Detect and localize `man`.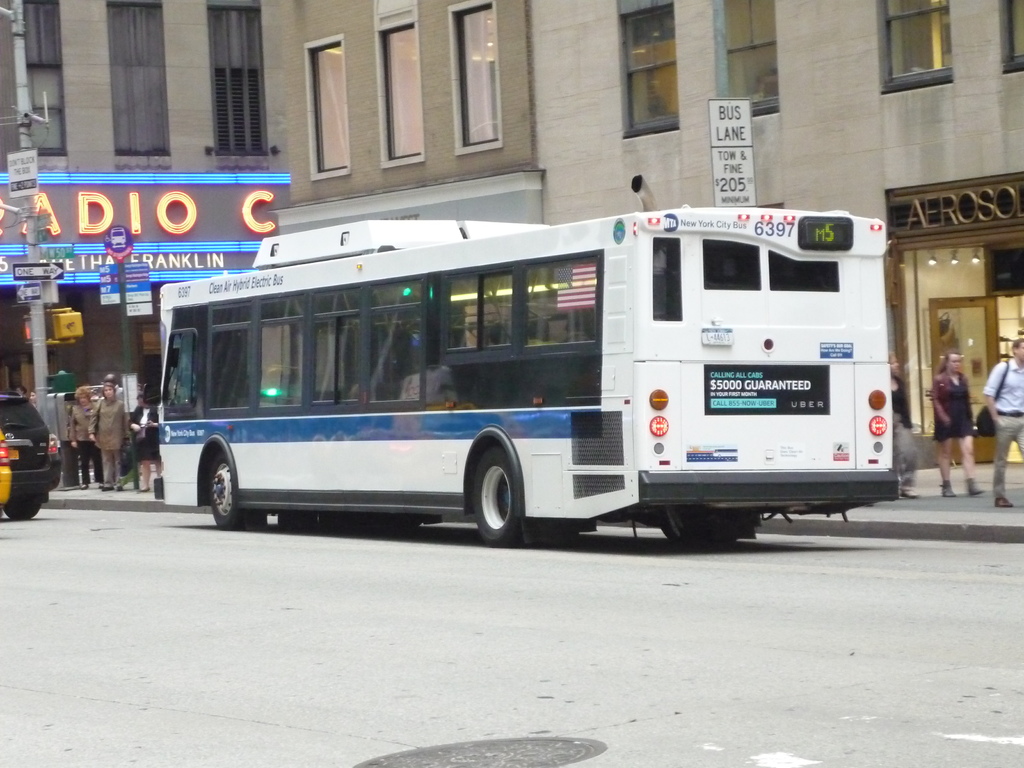
Localized at 982/336/1023/511.
